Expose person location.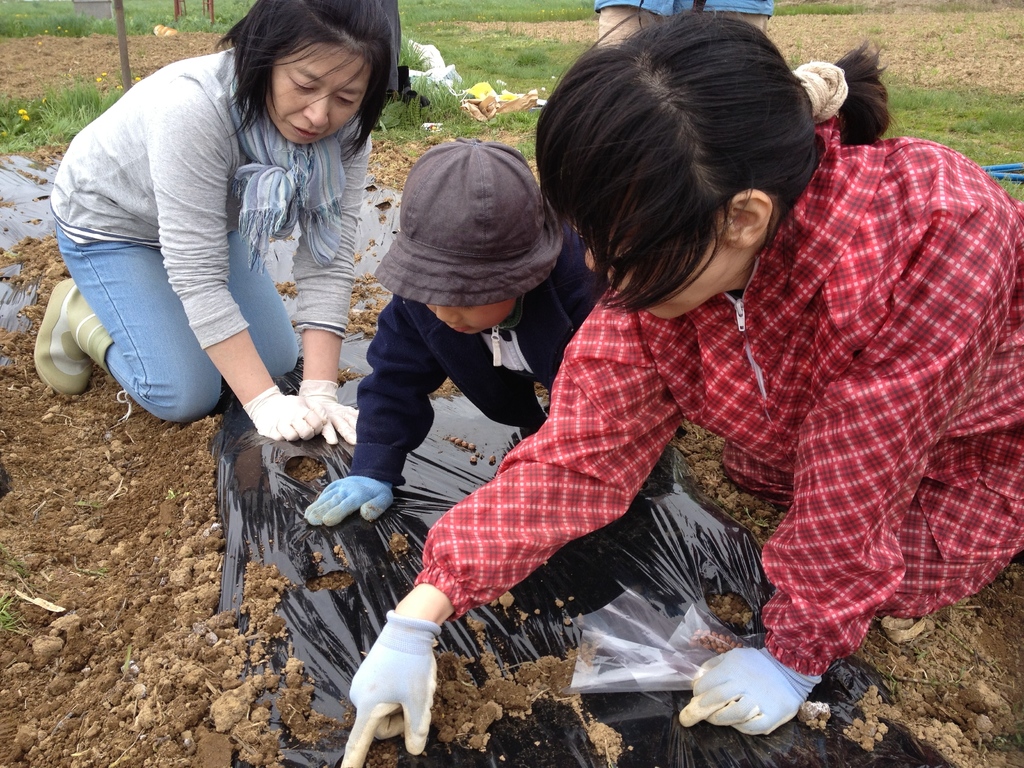
Exposed at left=594, top=0, right=772, bottom=45.
